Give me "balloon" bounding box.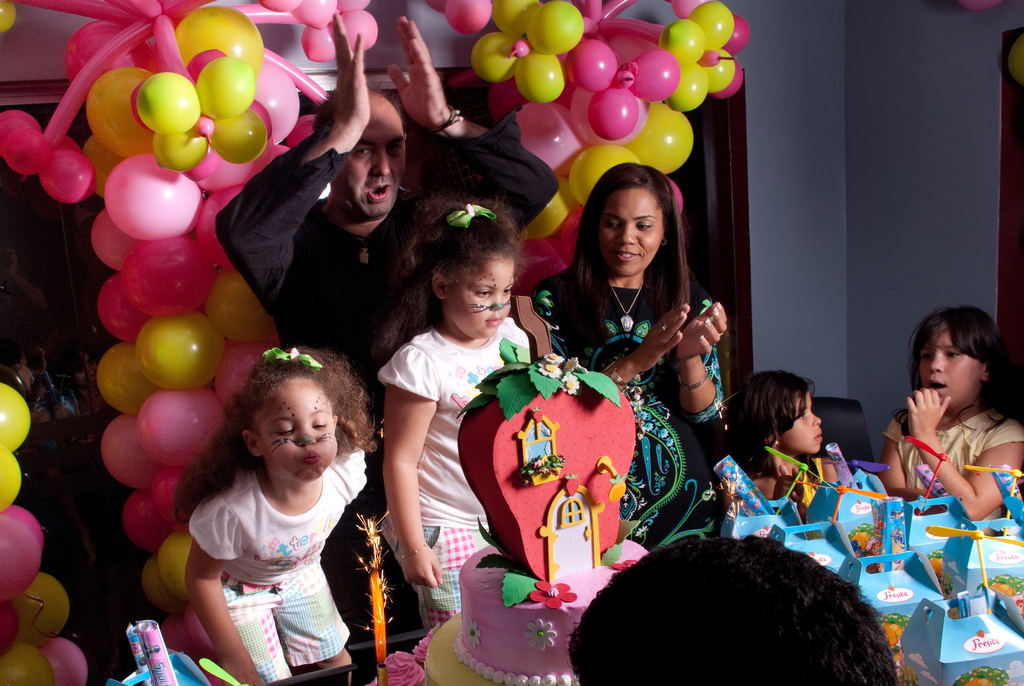
box(175, 4, 264, 74).
